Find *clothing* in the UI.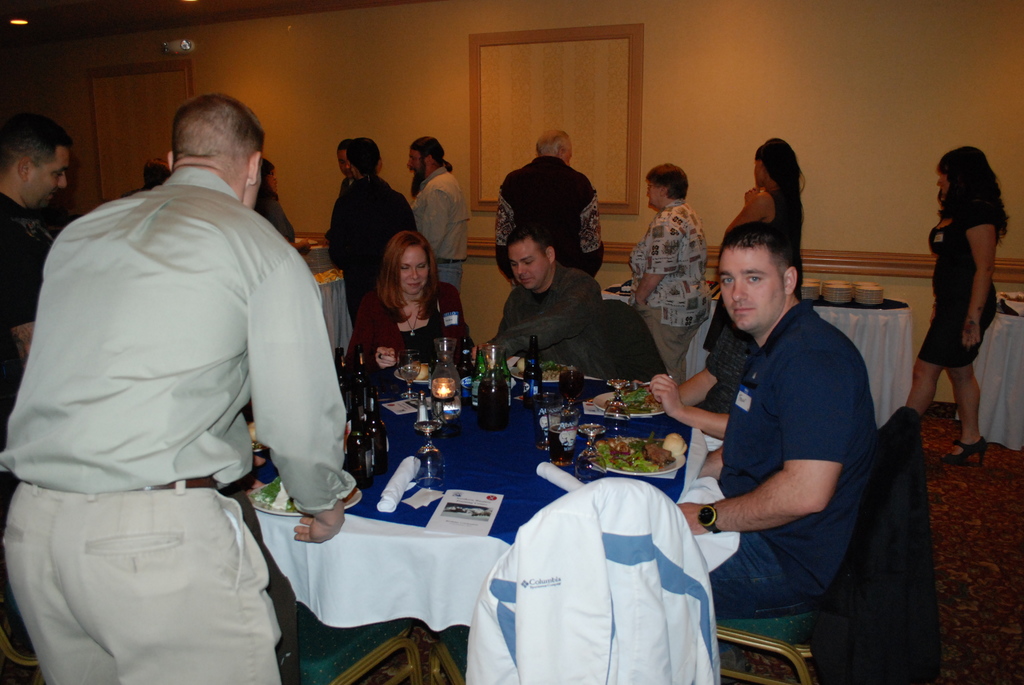
UI element at {"x1": 251, "y1": 172, "x2": 294, "y2": 251}.
